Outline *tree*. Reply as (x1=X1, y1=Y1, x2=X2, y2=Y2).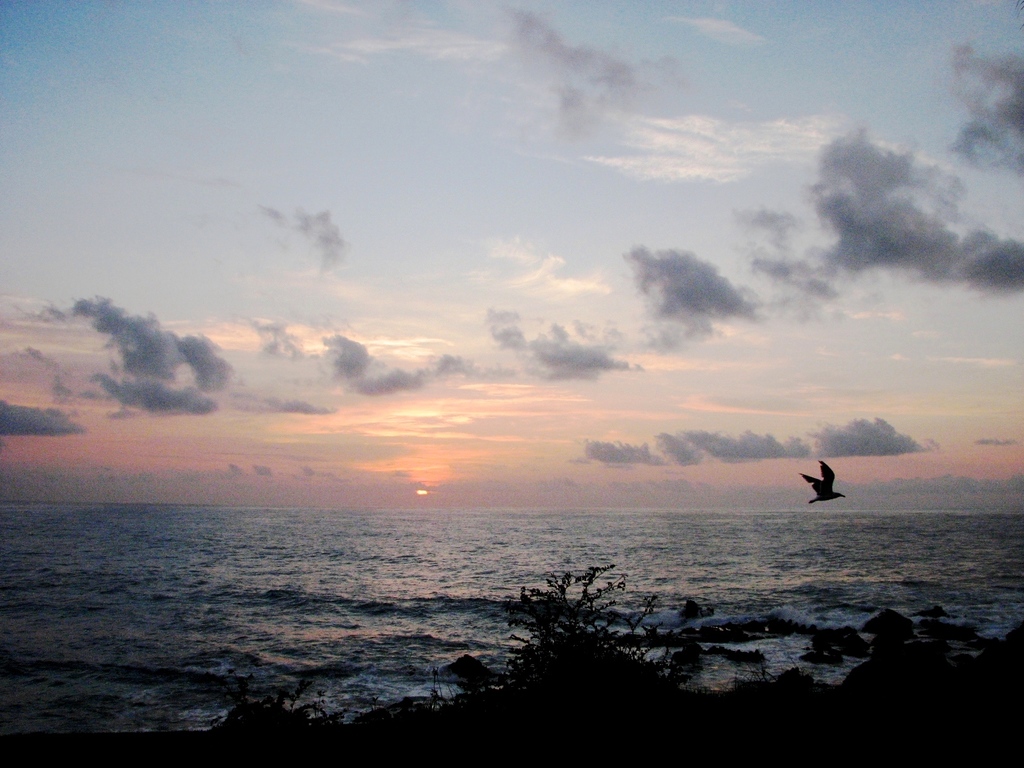
(x1=497, y1=549, x2=657, y2=685).
